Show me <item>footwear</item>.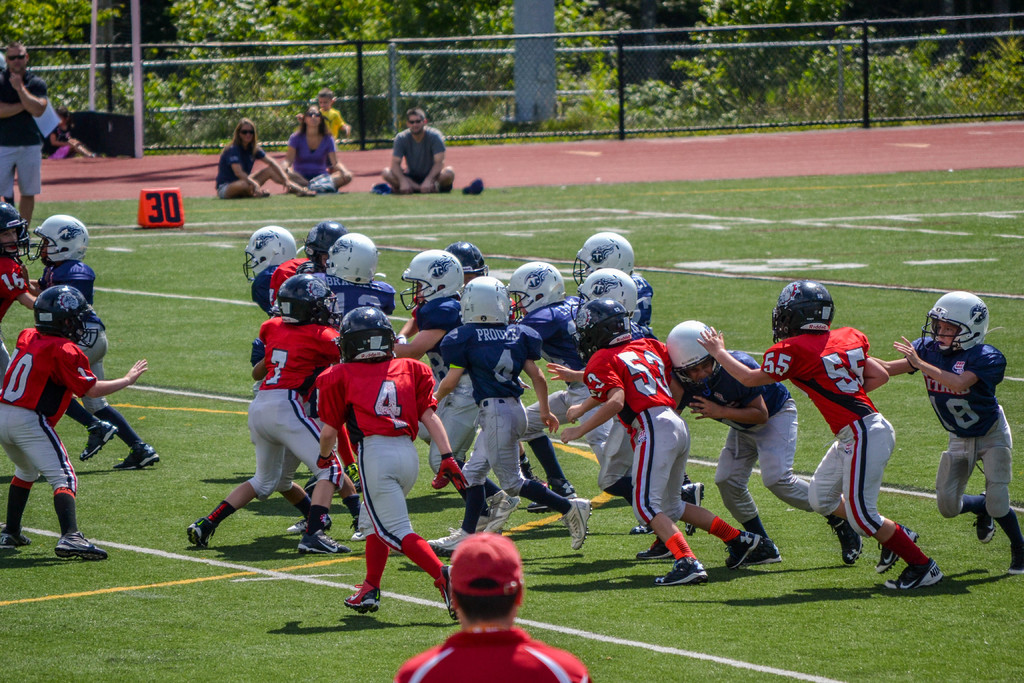
<item>footwear</item> is here: bbox=(488, 489, 523, 533).
